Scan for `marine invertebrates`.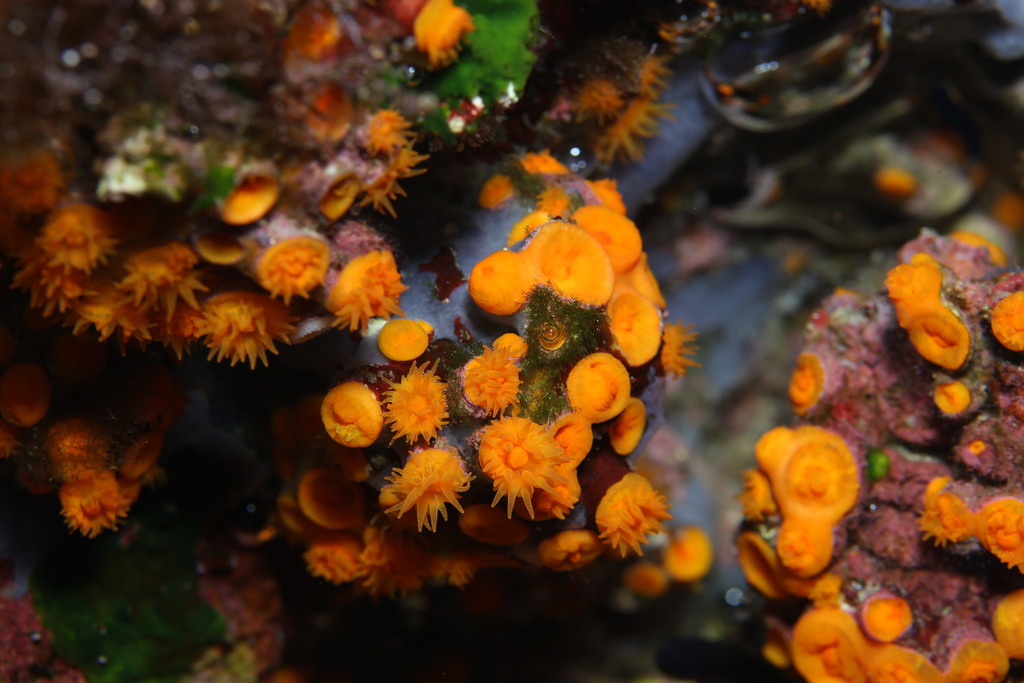
Scan result: pyautogui.locateOnScreen(735, 394, 874, 620).
